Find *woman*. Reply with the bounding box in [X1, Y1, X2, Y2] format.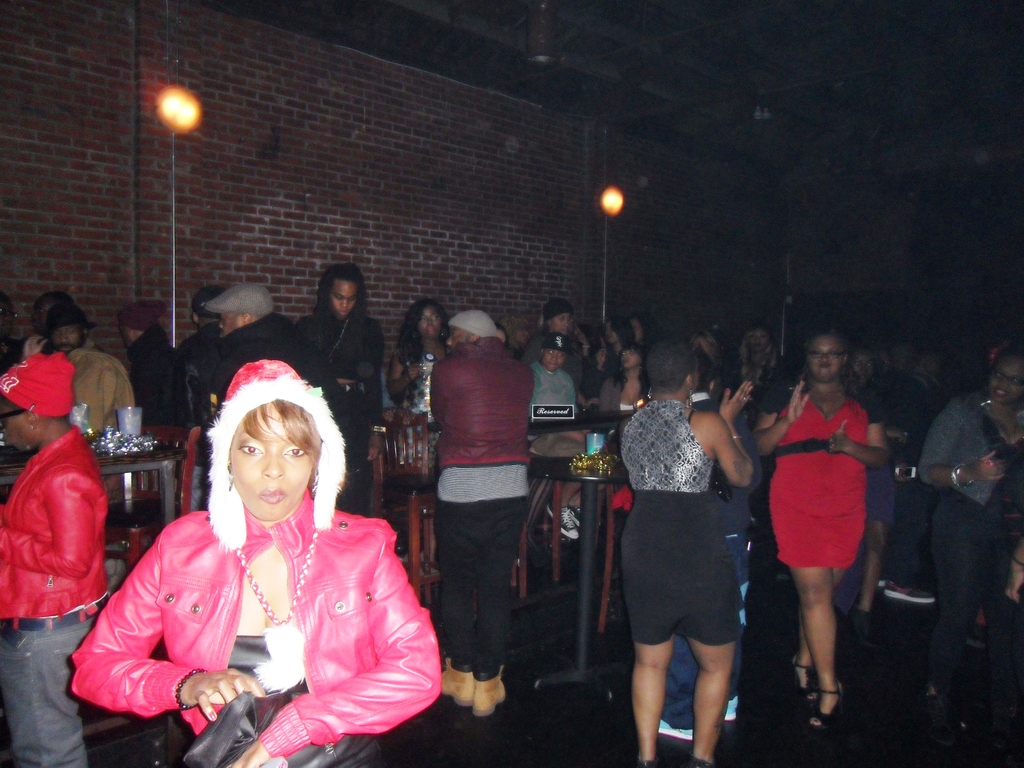
[385, 292, 449, 467].
